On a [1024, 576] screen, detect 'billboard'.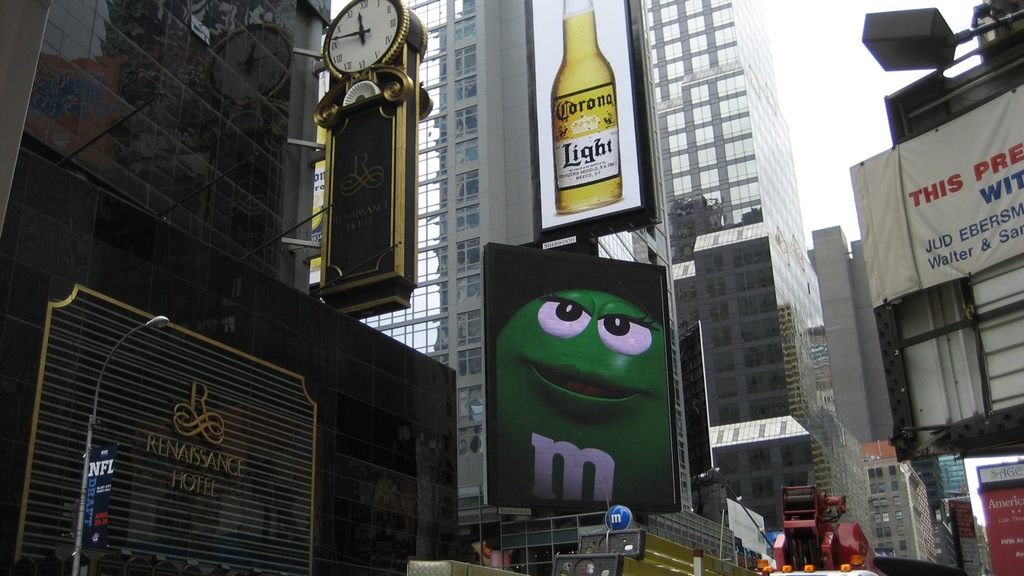
detection(938, 454, 966, 497).
